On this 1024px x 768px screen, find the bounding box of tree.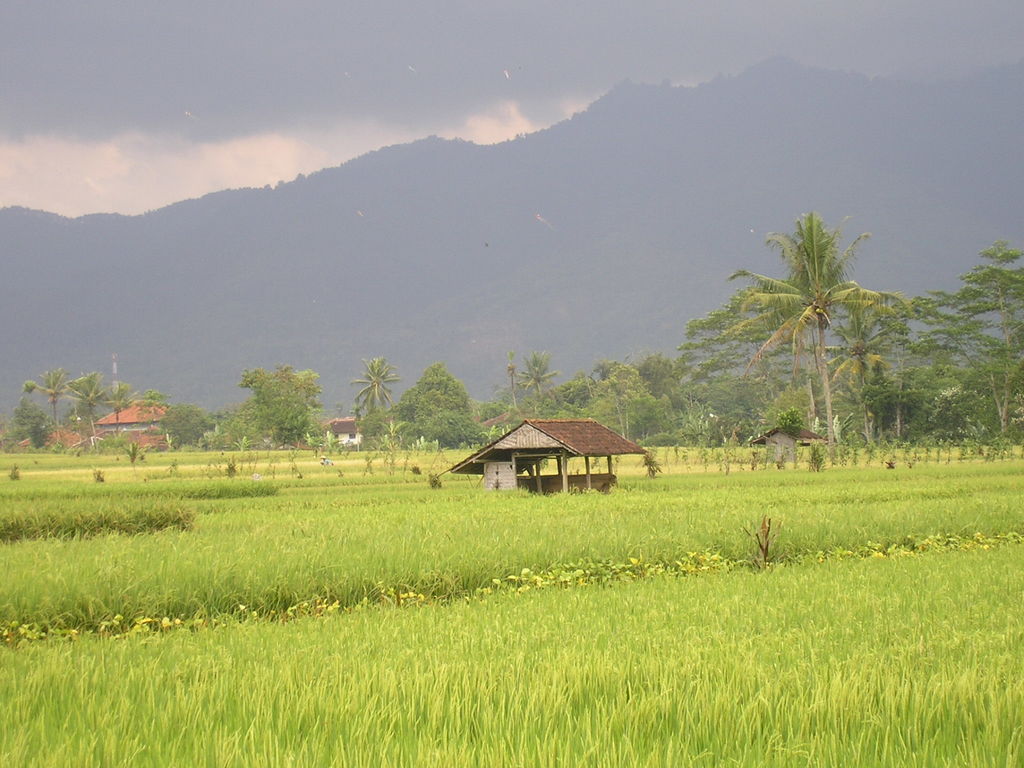
Bounding box: x1=731 y1=216 x2=915 y2=468.
